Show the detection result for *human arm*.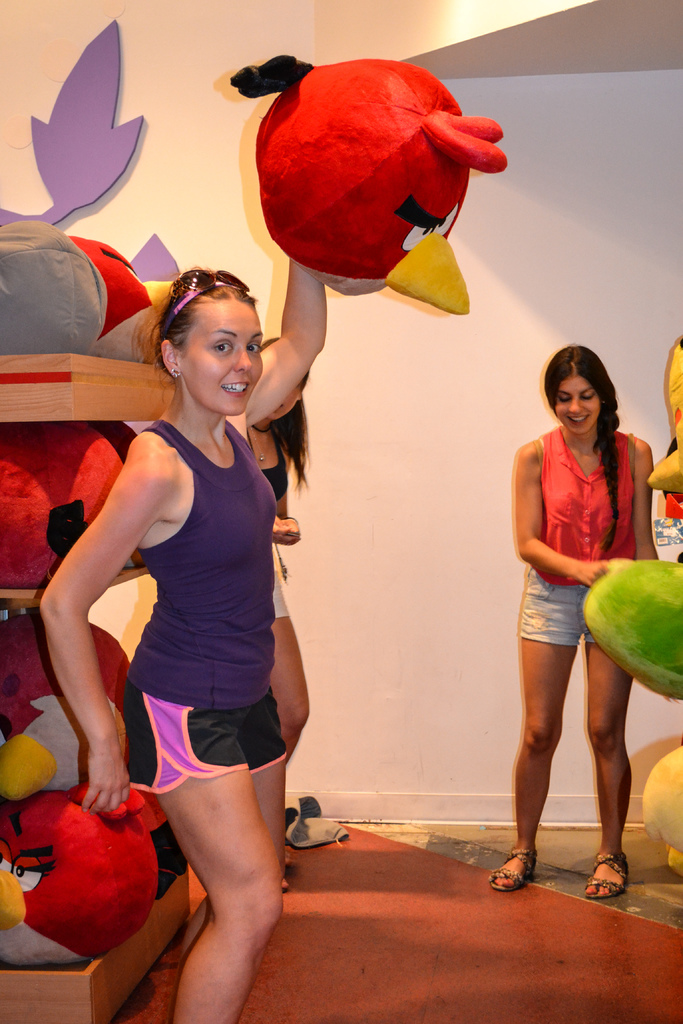
BBox(35, 458, 151, 833).
